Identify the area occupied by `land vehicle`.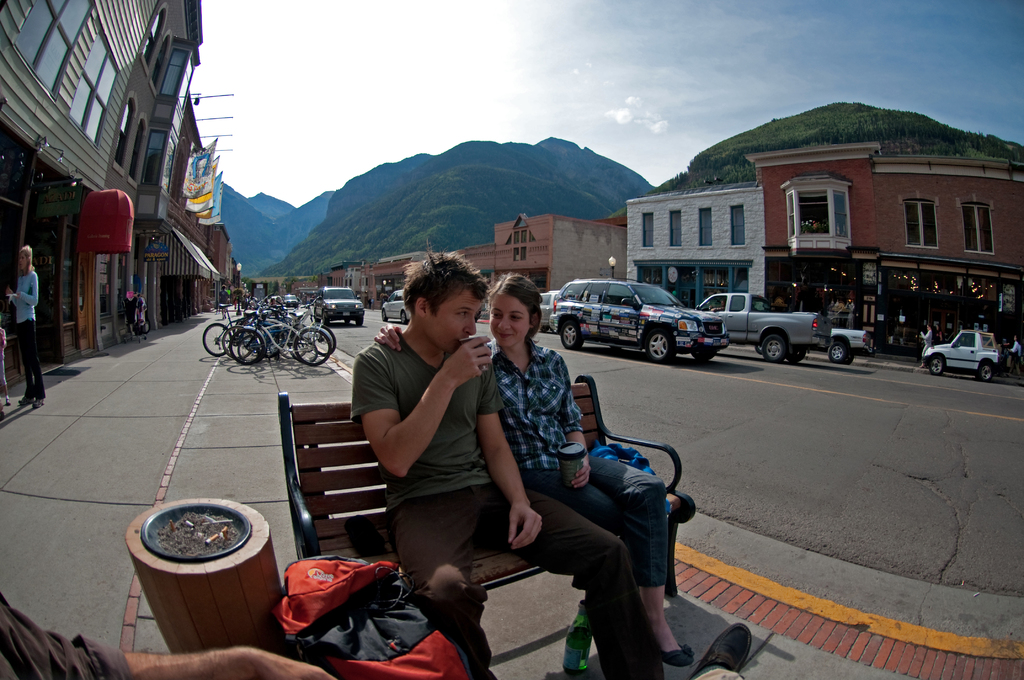
Area: detection(753, 313, 866, 366).
